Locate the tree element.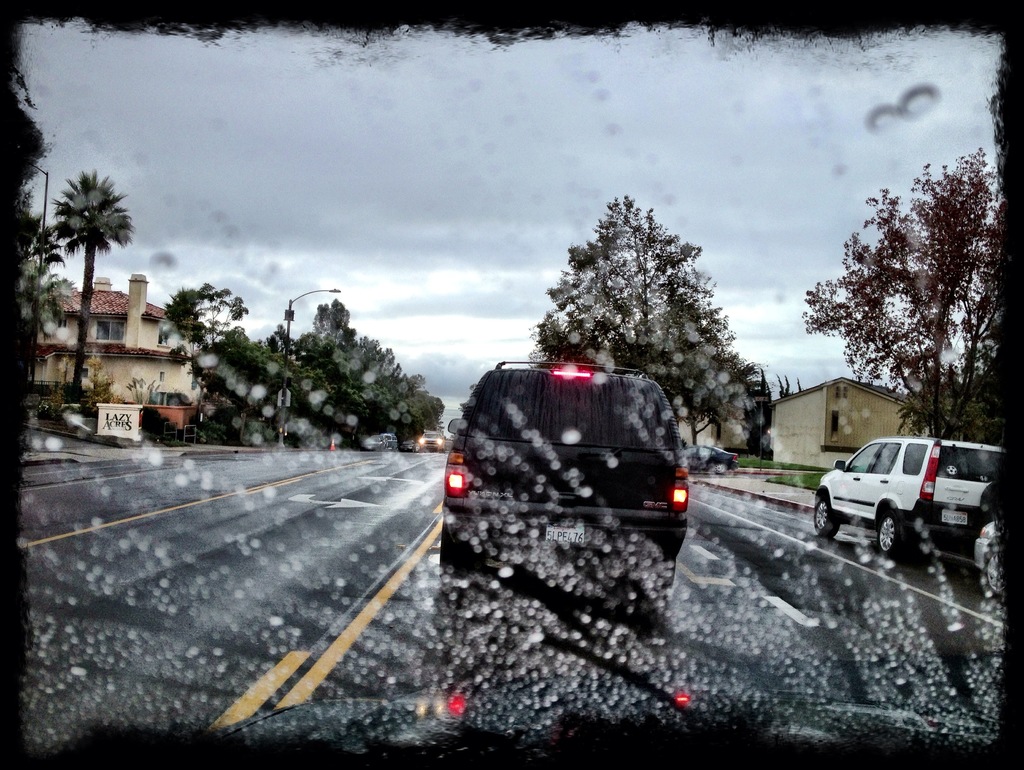
Element bbox: (x1=794, y1=147, x2=1012, y2=448).
